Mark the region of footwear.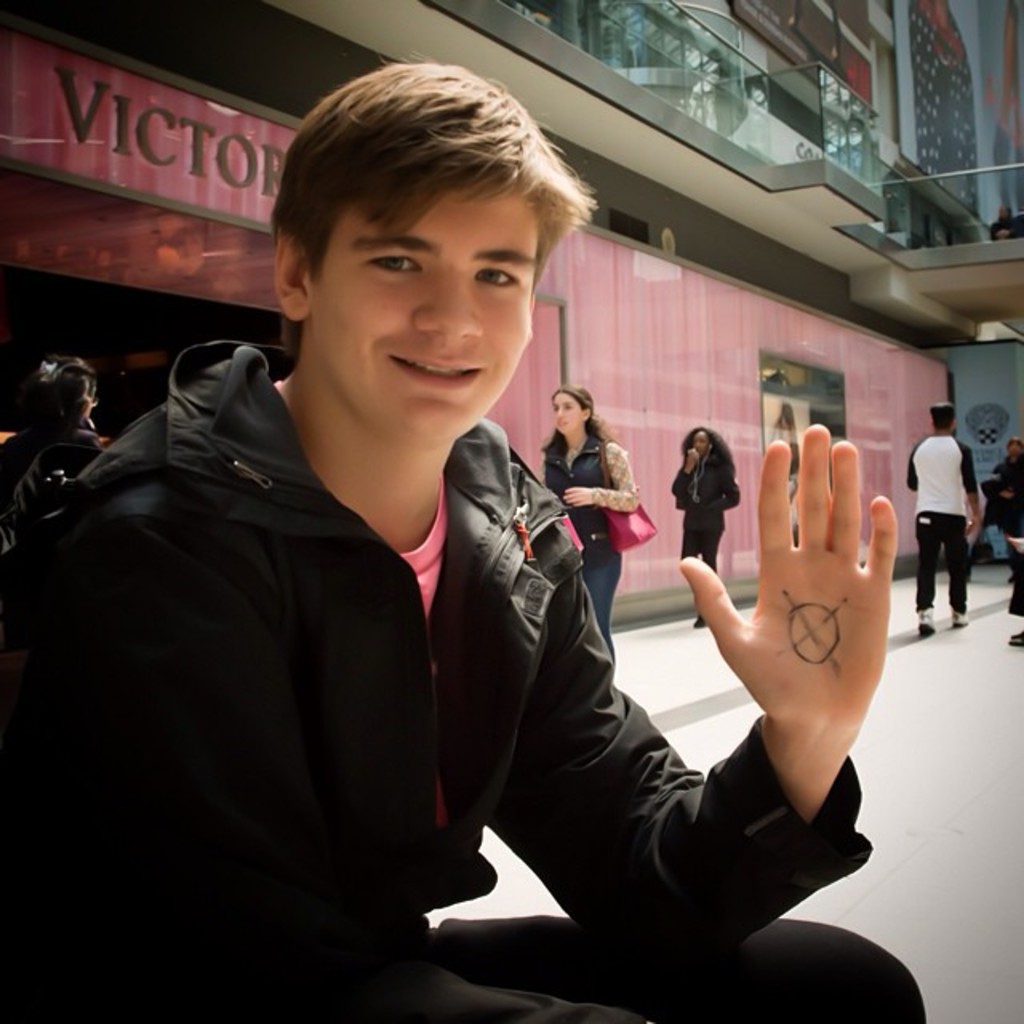
Region: <bbox>917, 608, 931, 637</bbox>.
